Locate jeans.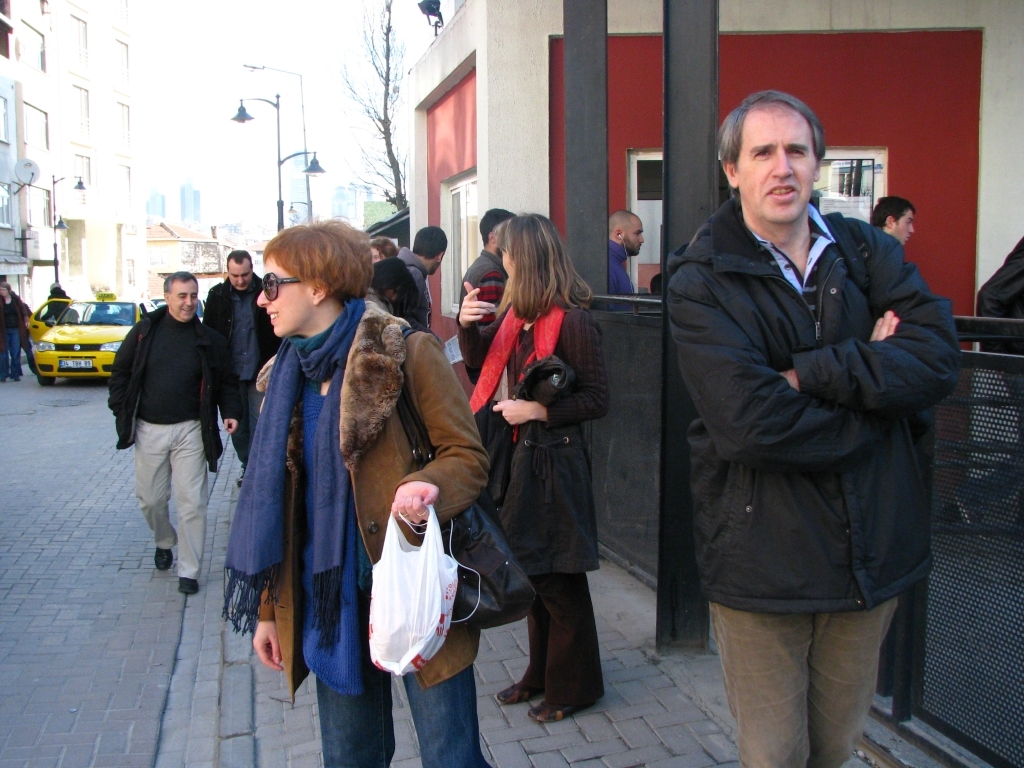
Bounding box: (311,580,488,767).
